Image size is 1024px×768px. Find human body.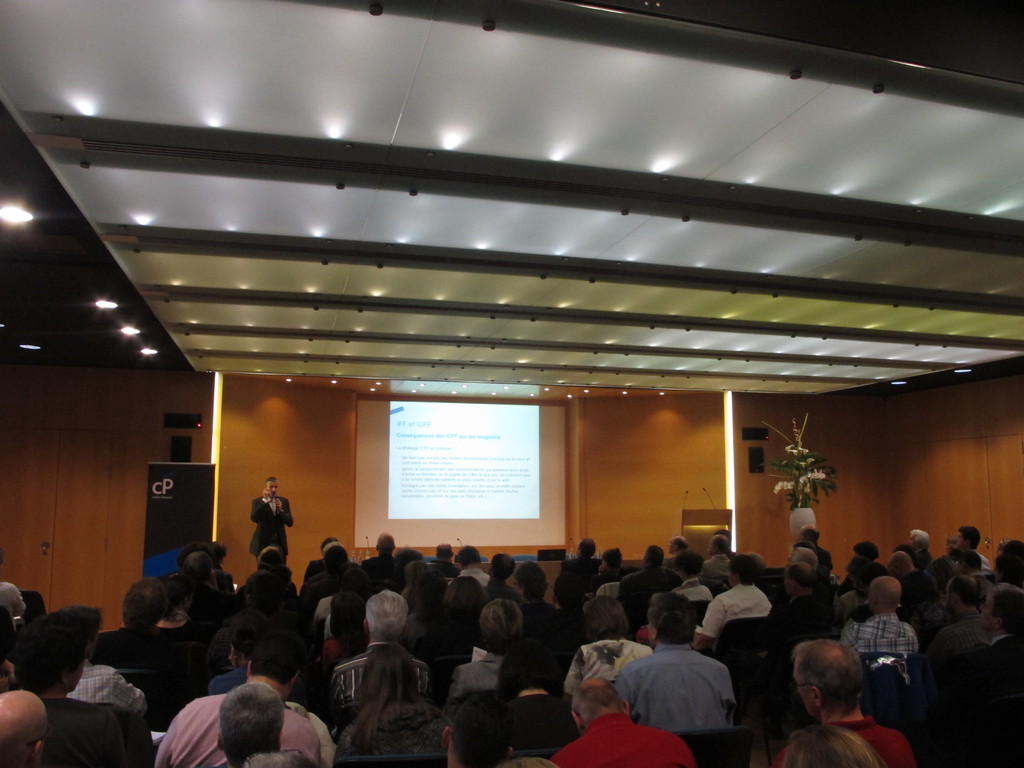
pyautogui.locateOnScreen(154, 681, 330, 767).
